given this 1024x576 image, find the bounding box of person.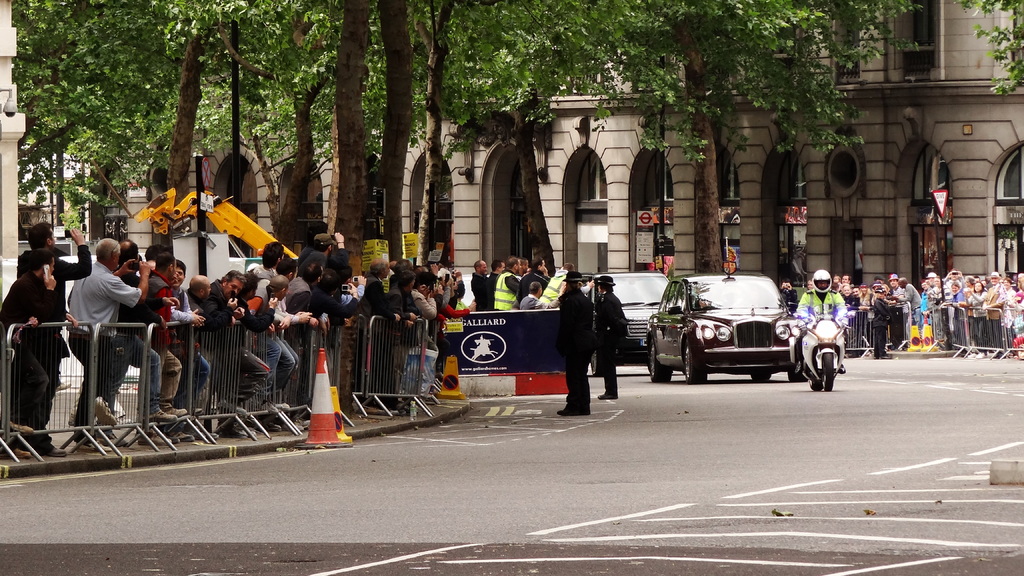
box(584, 268, 630, 401).
